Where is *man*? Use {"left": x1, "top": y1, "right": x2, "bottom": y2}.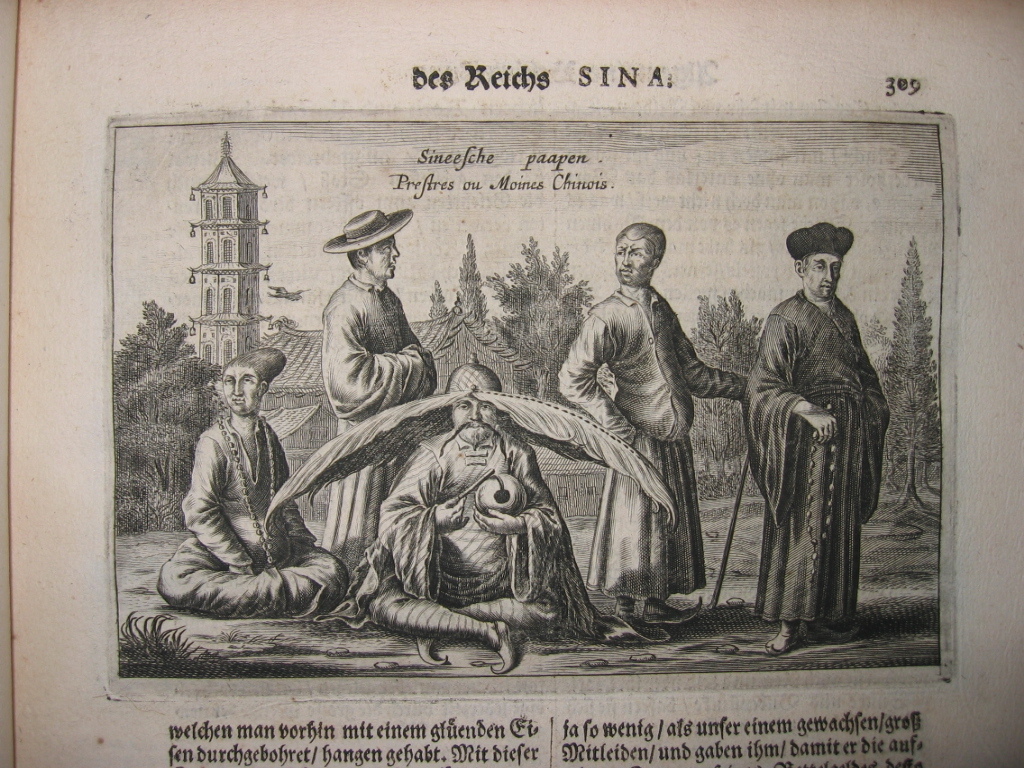
{"left": 318, "top": 202, "right": 448, "bottom": 579}.
